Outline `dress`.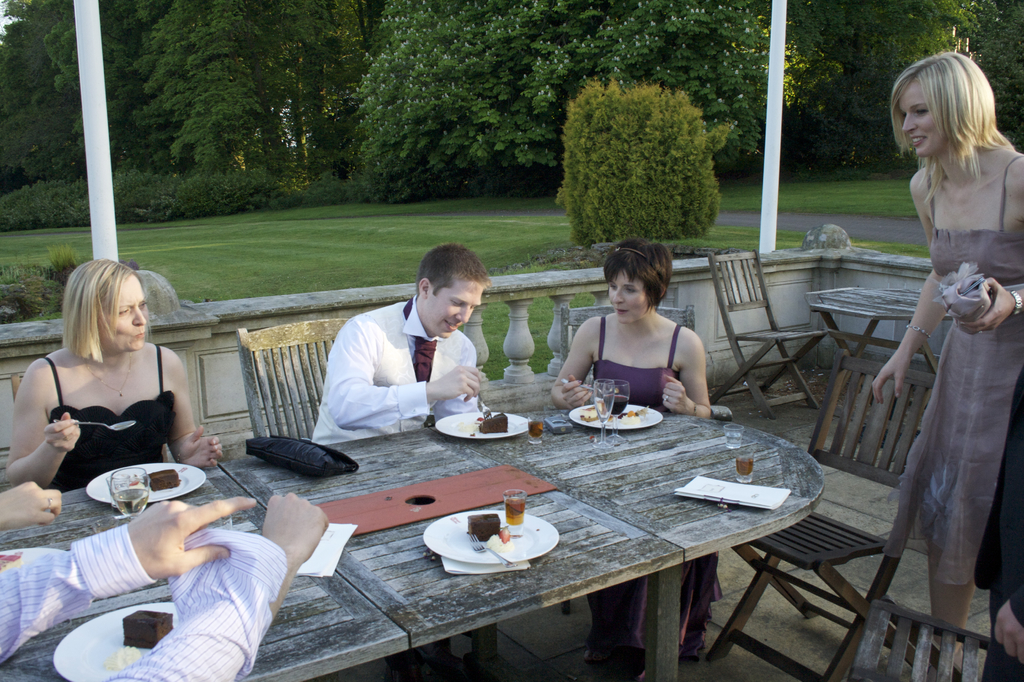
Outline: {"left": 877, "top": 156, "right": 1023, "bottom": 592}.
